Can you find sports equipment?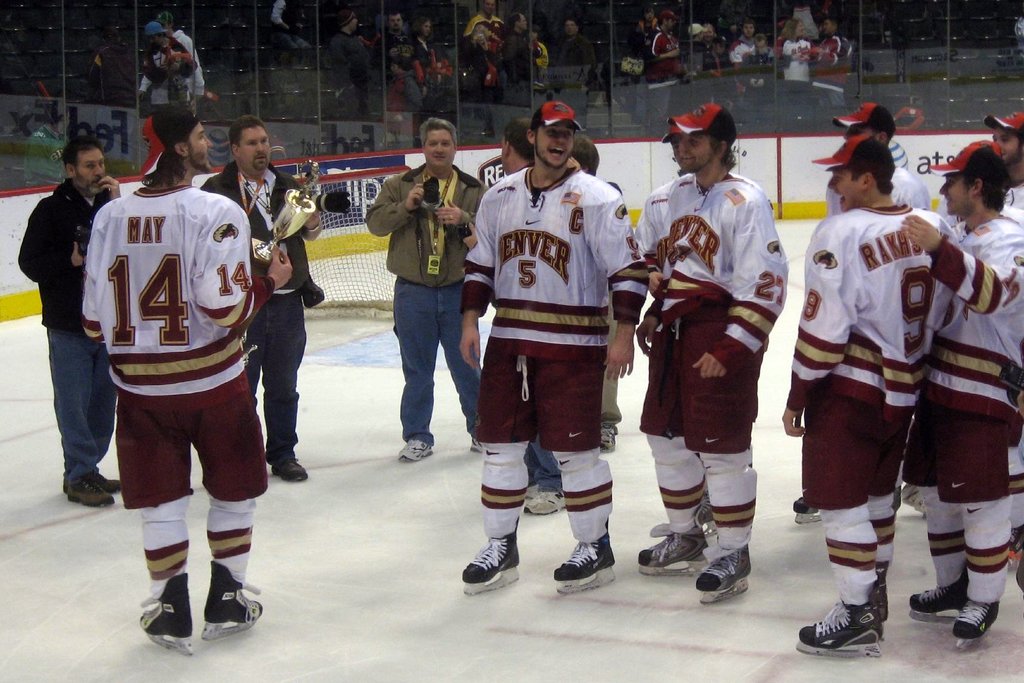
Yes, bounding box: bbox(296, 165, 412, 313).
